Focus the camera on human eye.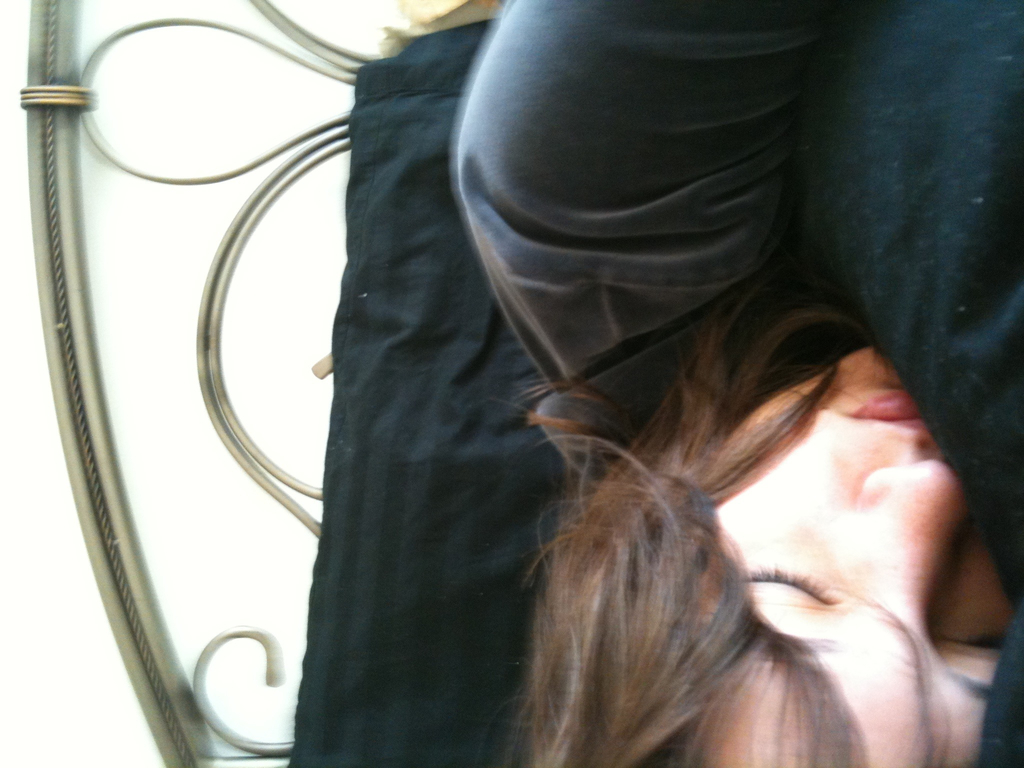
Focus region: x1=748, y1=566, x2=835, y2=604.
